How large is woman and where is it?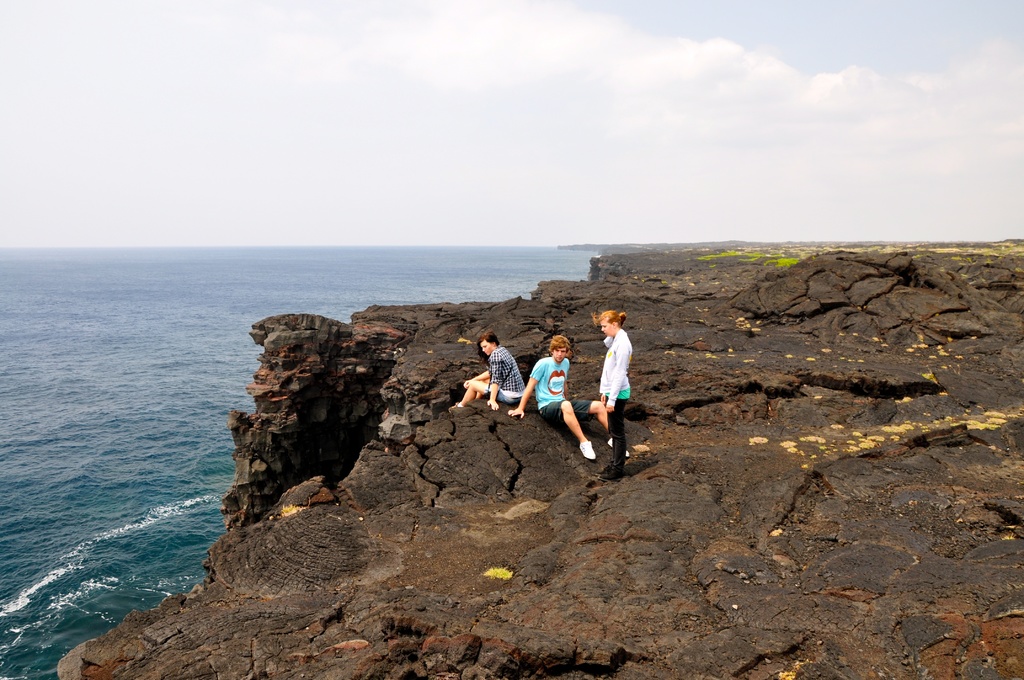
Bounding box: rect(596, 309, 624, 481).
